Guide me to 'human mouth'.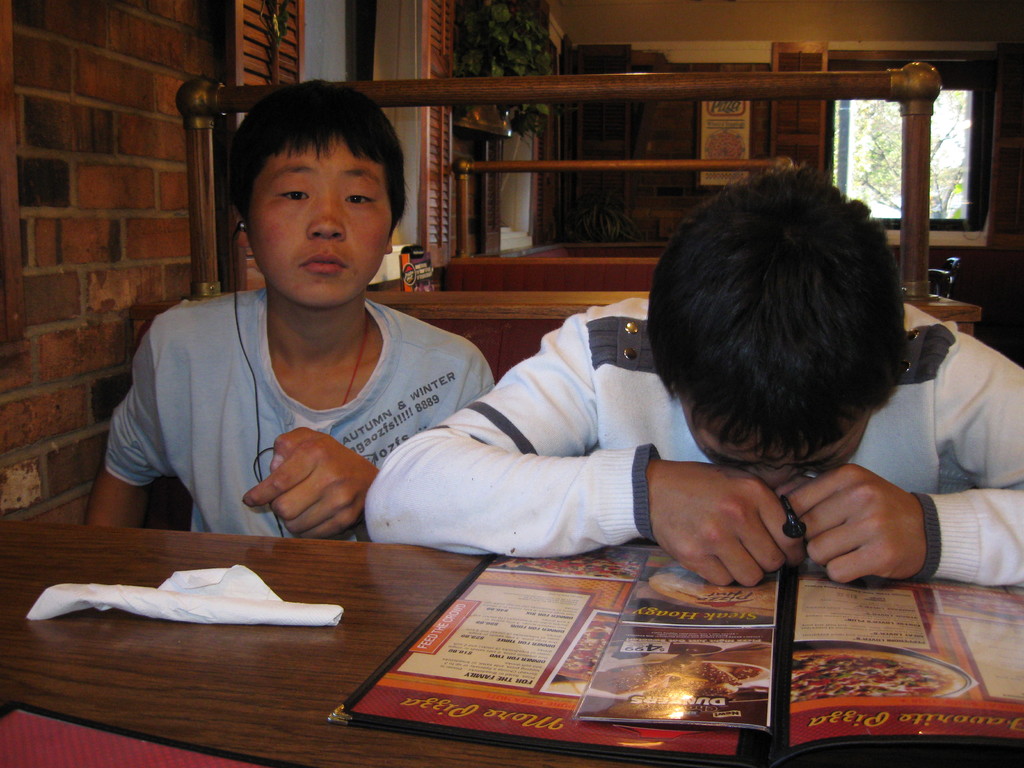
Guidance: box=[301, 252, 347, 274].
